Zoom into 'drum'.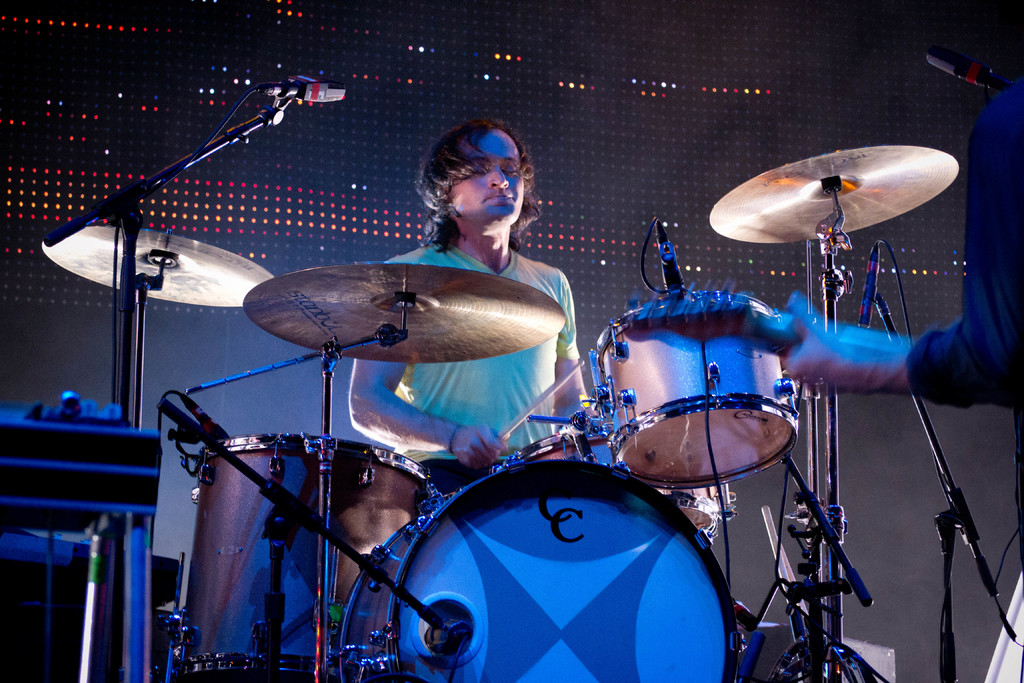
Zoom target: 493:415:740:541.
